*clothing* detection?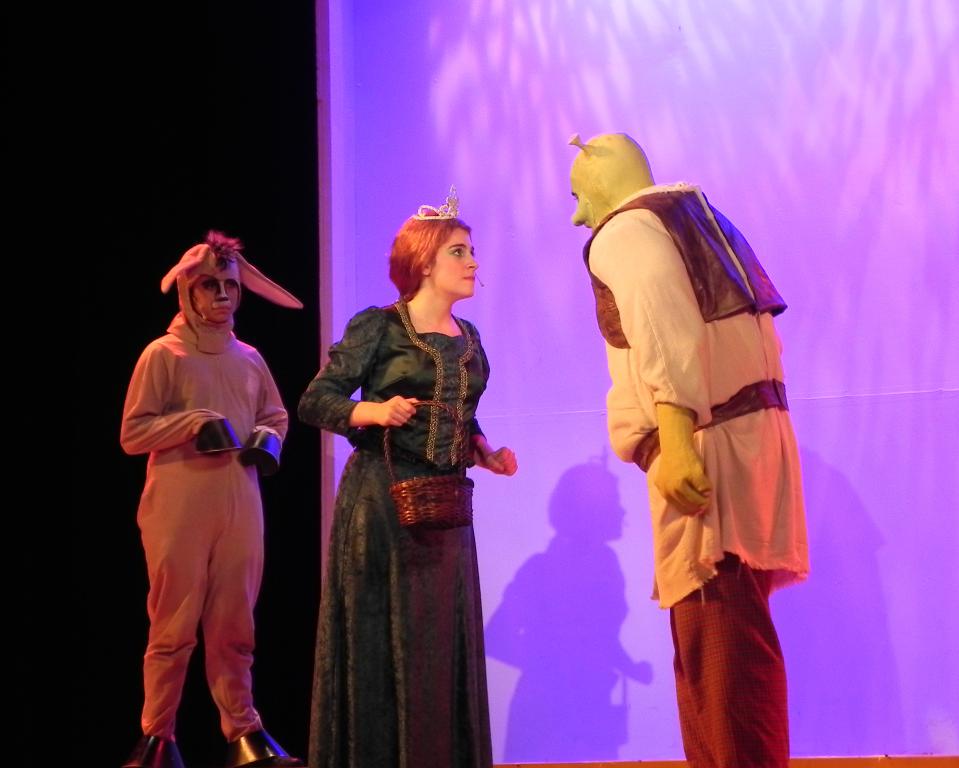
(left=297, top=301, right=490, bottom=767)
